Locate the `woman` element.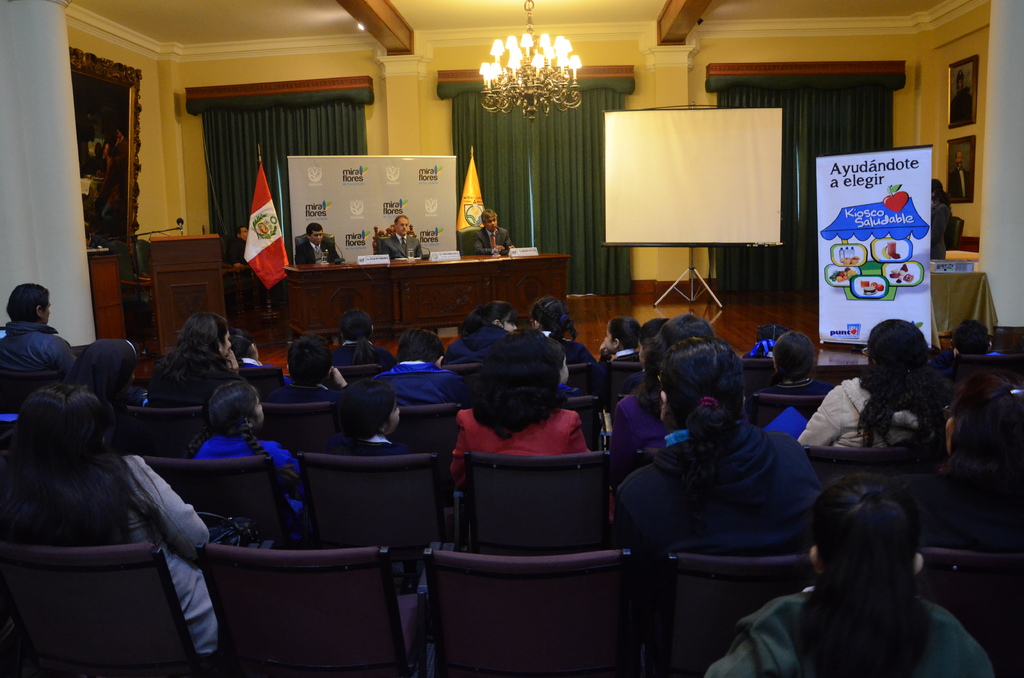
Element bbox: region(442, 297, 524, 362).
